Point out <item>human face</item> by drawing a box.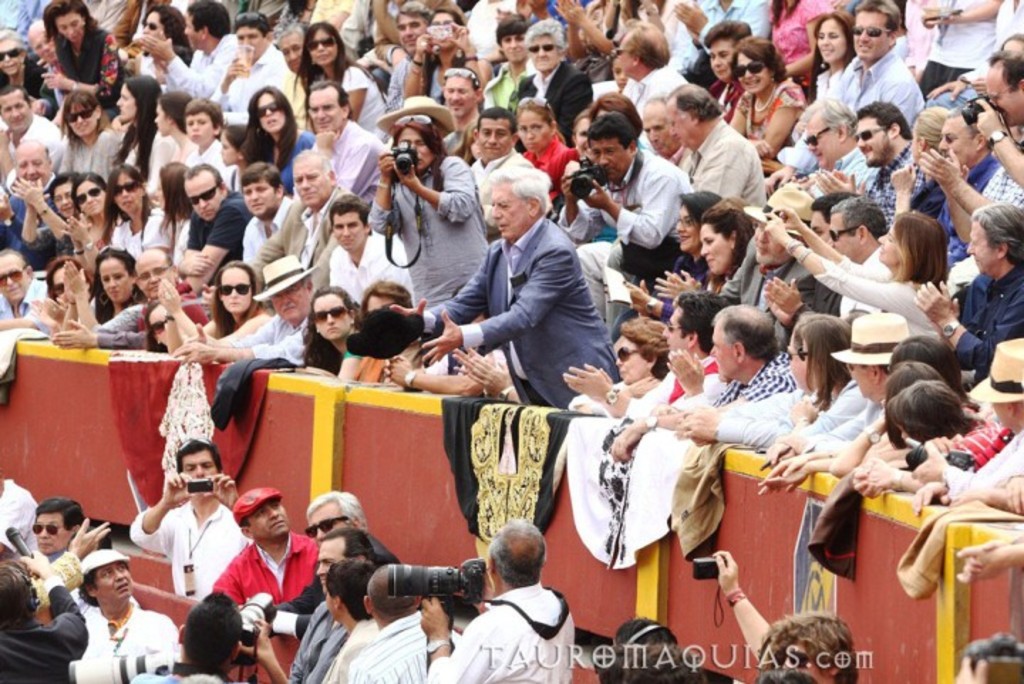
box=[737, 51, 771, 92].
